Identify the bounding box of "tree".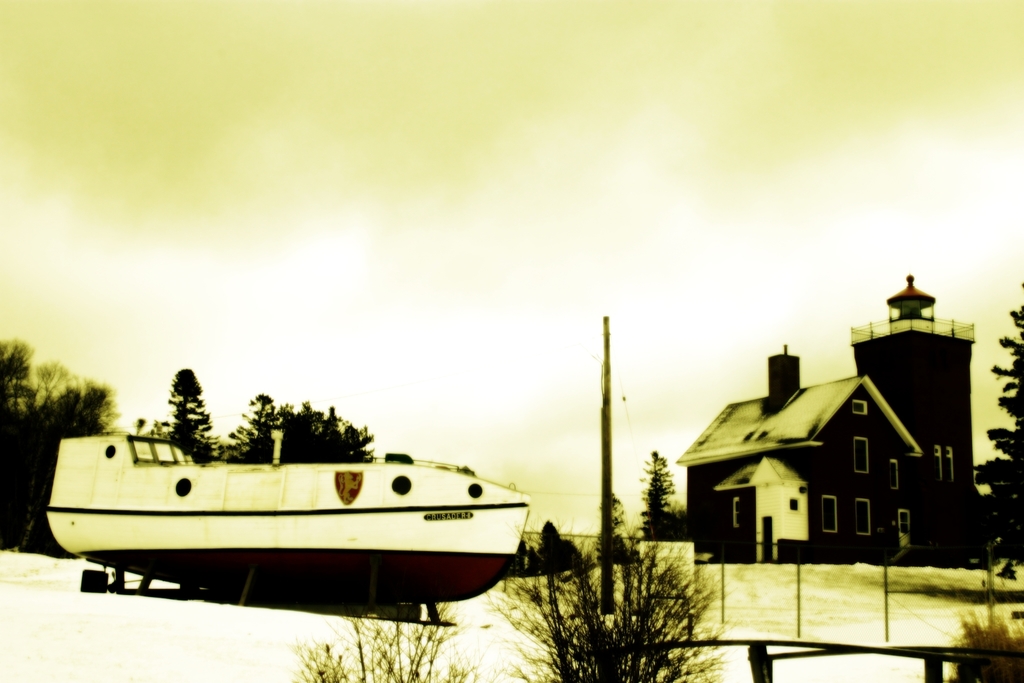
942, 602, 1023, 682.
